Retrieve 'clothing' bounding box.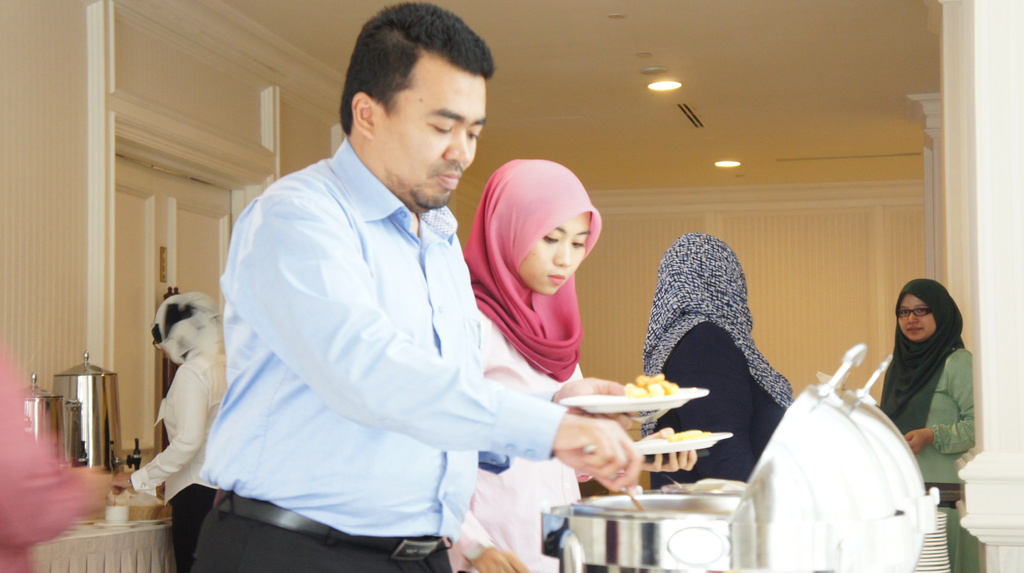
Bounding box: 447:158:586:572.
